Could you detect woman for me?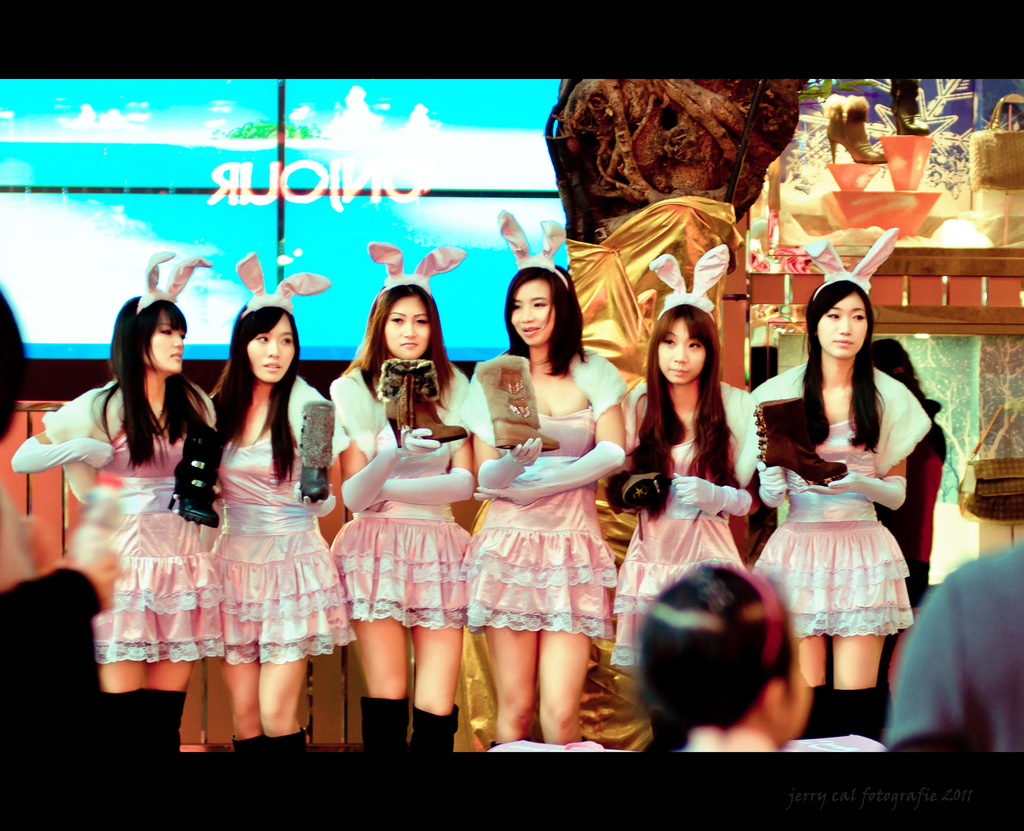
Detection result: [469, 259, 626, 746].
